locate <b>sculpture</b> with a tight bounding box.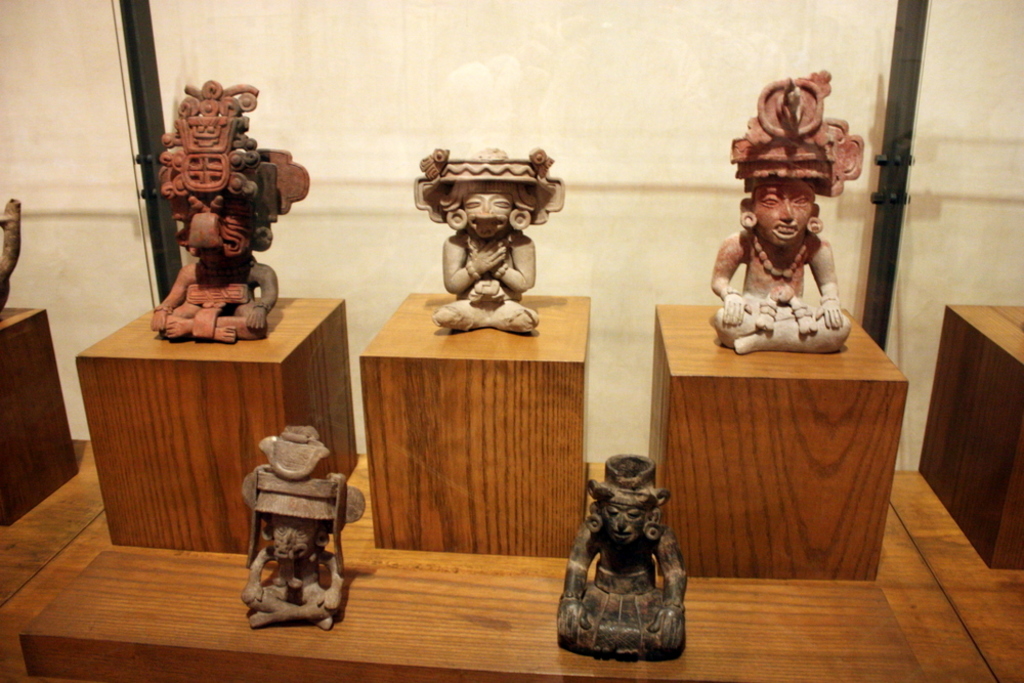
bbox=(0, 190, 25, 317).
